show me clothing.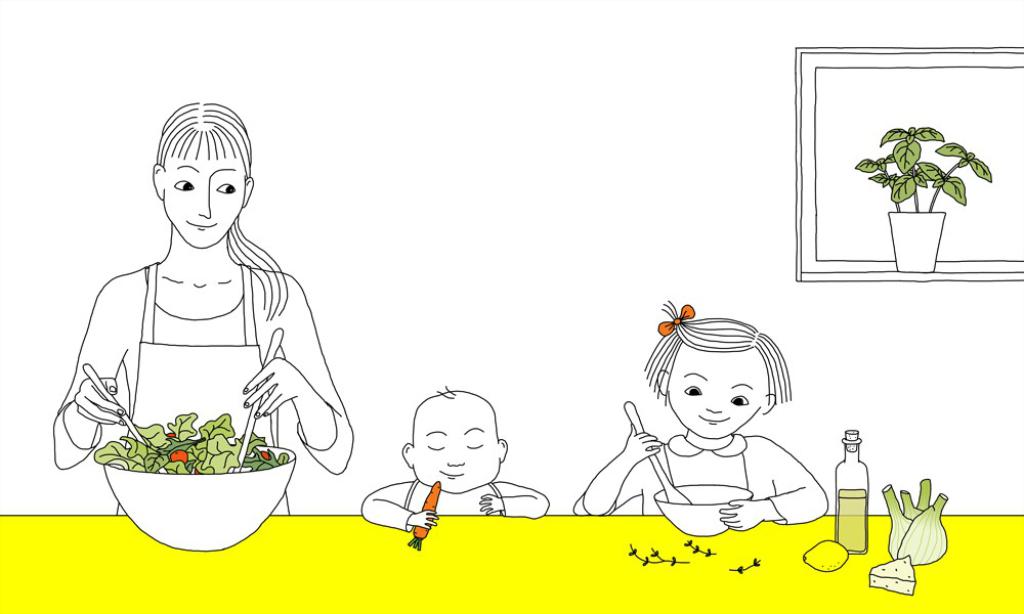
clothing is here: 399 482 501 518.
